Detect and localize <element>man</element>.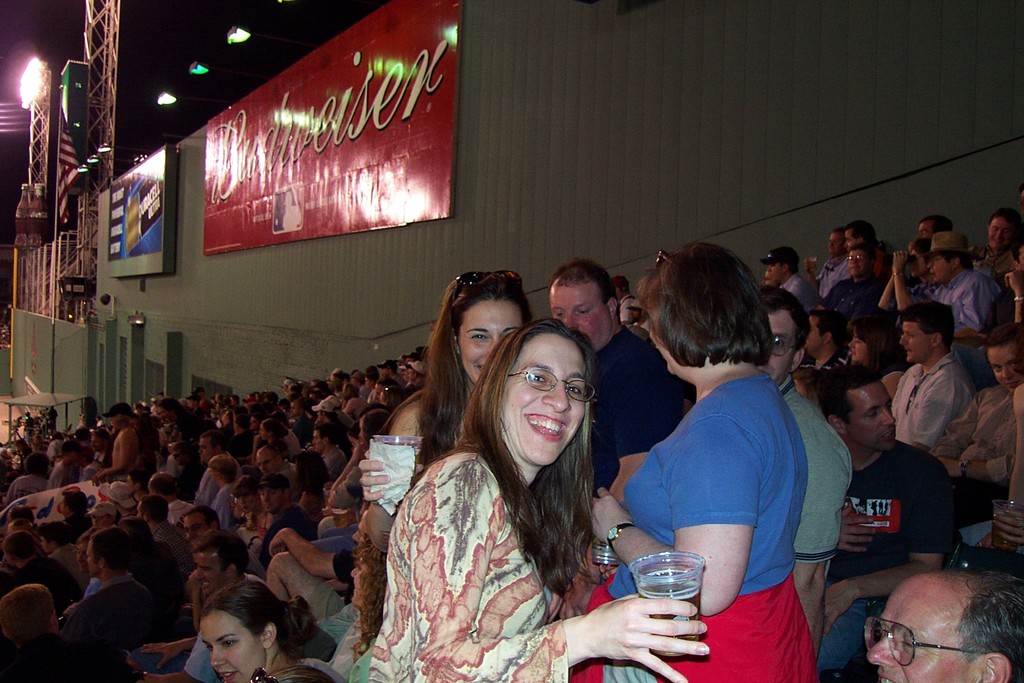
Localized at crop(265, 514, 371, 625).
